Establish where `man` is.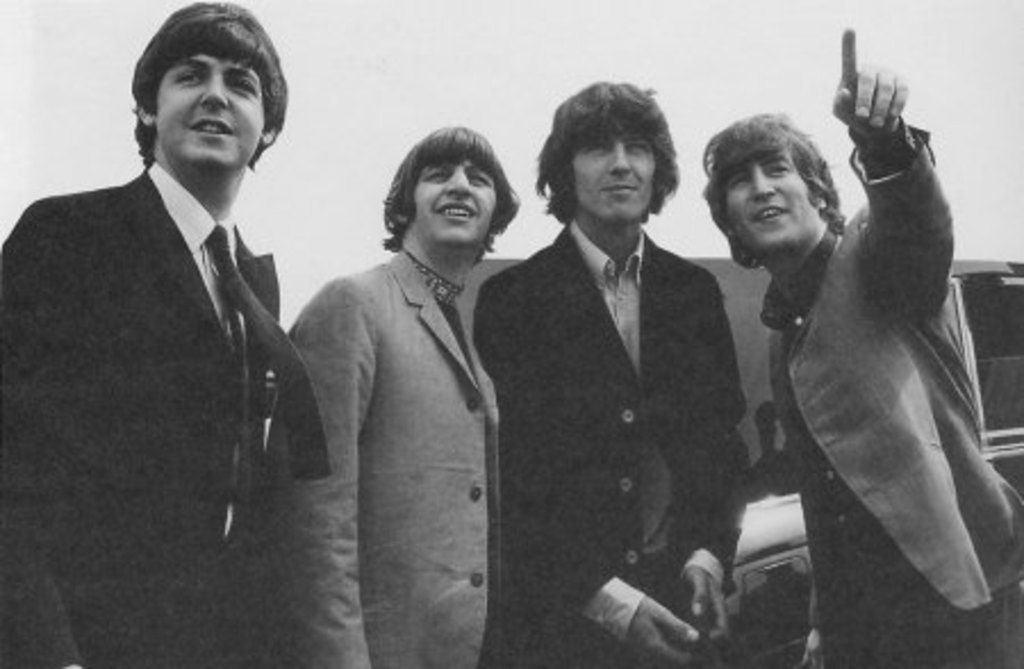
Established at bbox=(478, 80, 751, 655).
